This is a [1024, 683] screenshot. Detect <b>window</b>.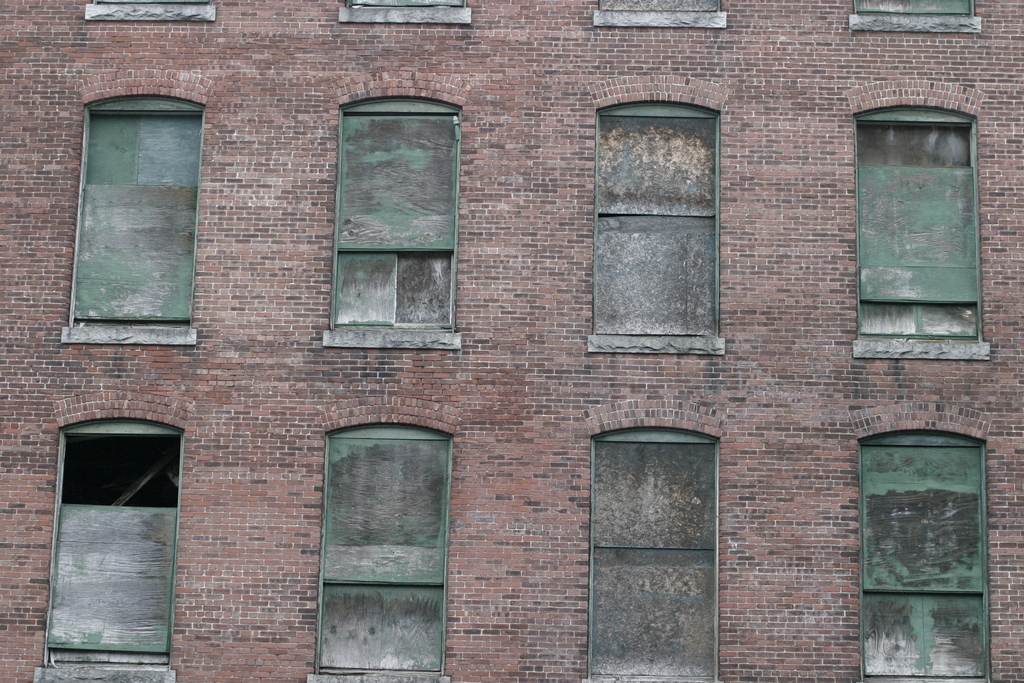
598:94:721:345.
